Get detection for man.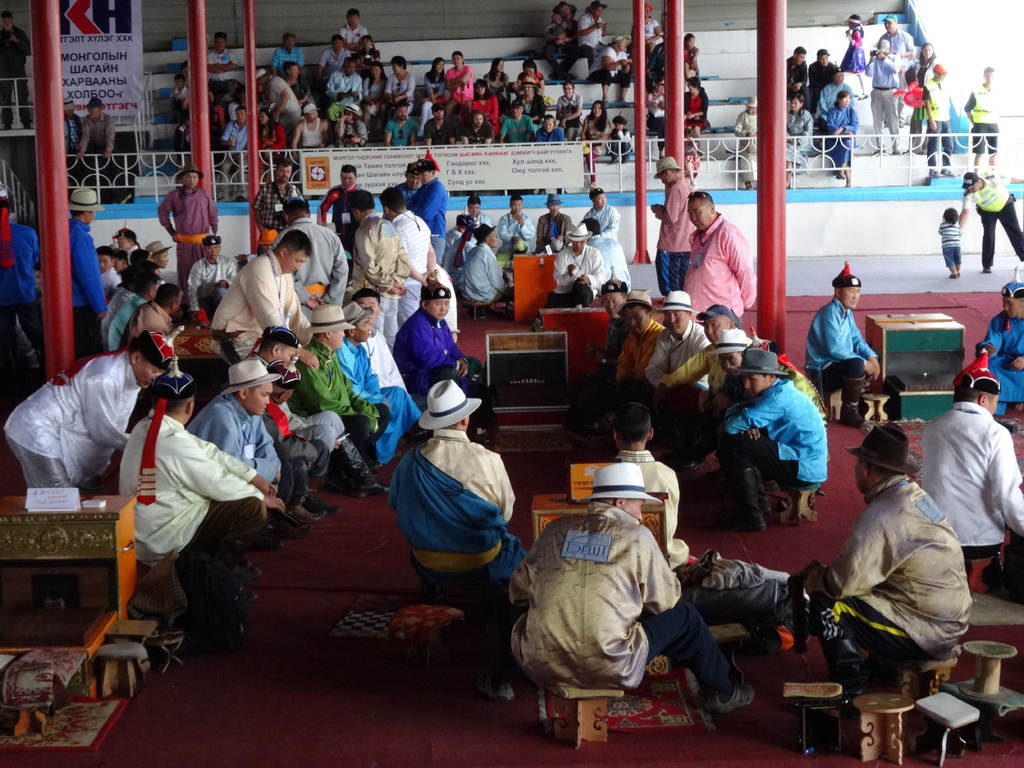
Detection: 404,153,447,265.
